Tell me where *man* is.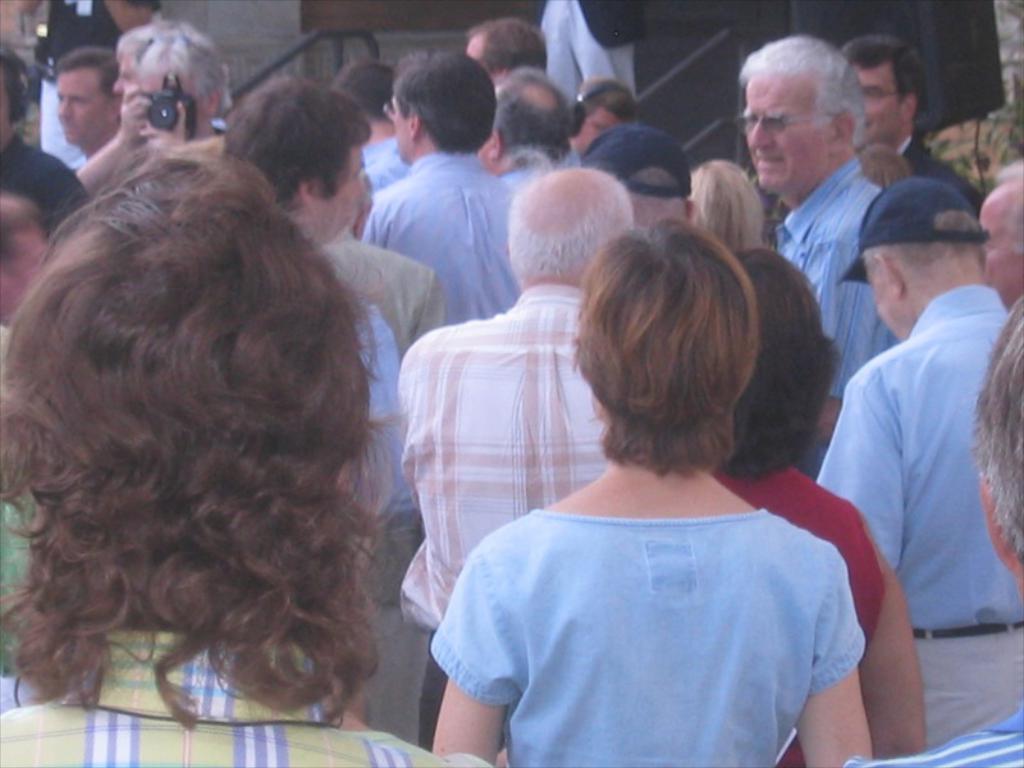
*man* is at (left=218, top=69, right=453, bottom=745).
